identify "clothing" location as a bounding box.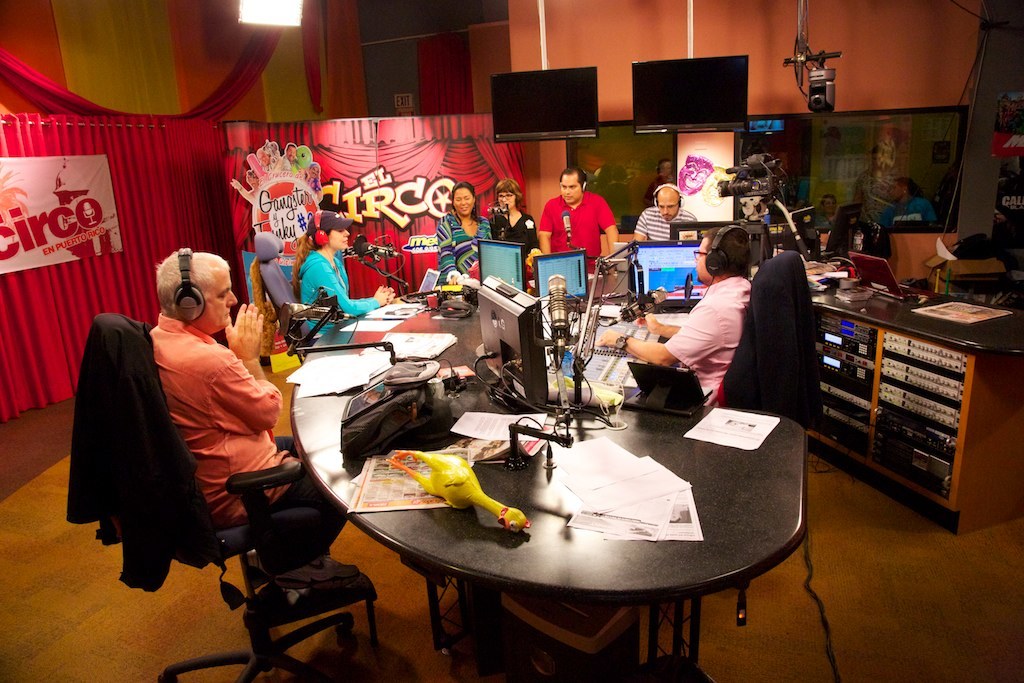
BBox(148, 314, 348, 572).
